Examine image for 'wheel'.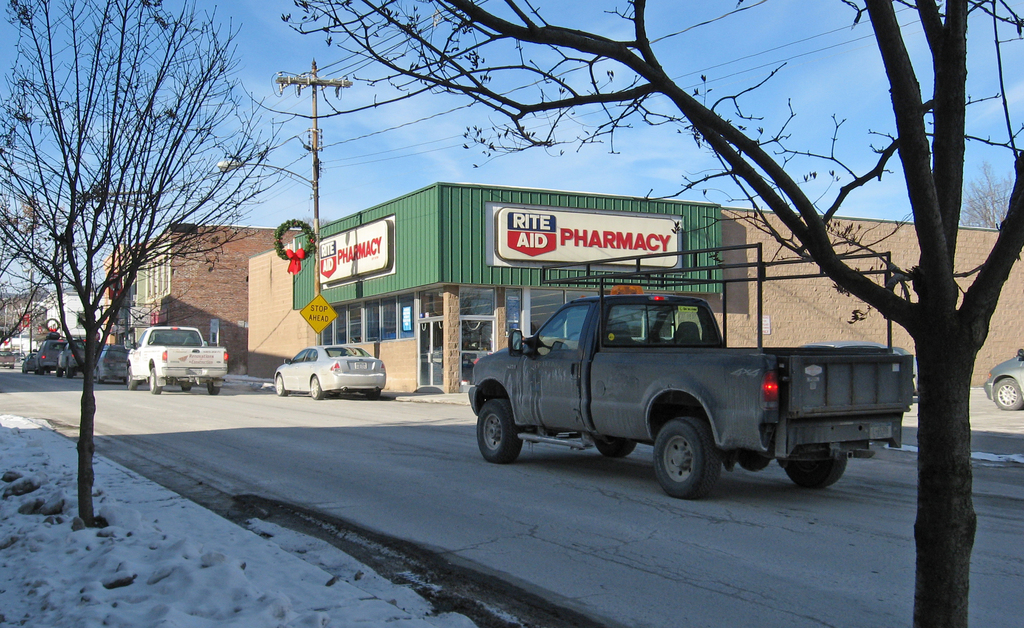
Examination result: box(145, 366, 163, 392).
